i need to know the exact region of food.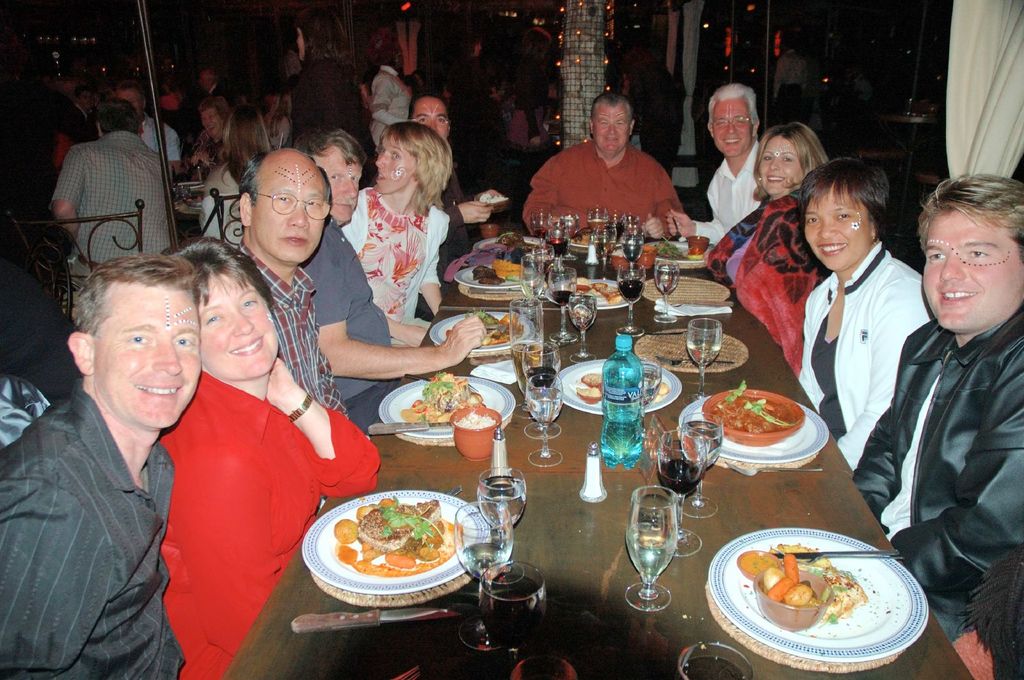
Region: (399,371,488,427).
